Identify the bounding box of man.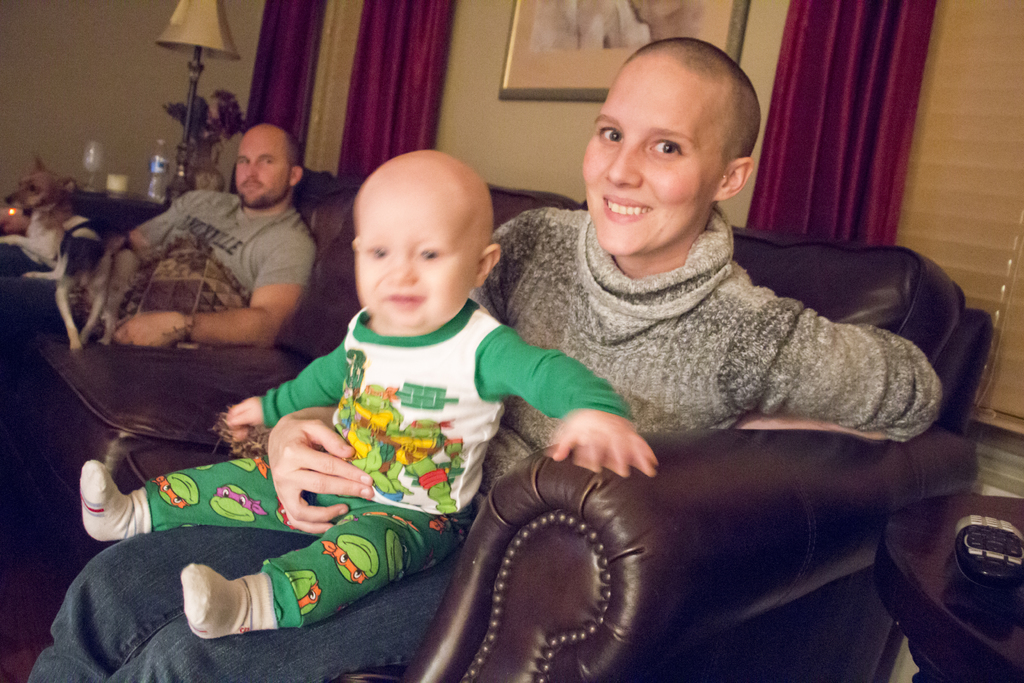
{"x1": 0, "y1": 115, "x2": 310, "y2": 356}.
